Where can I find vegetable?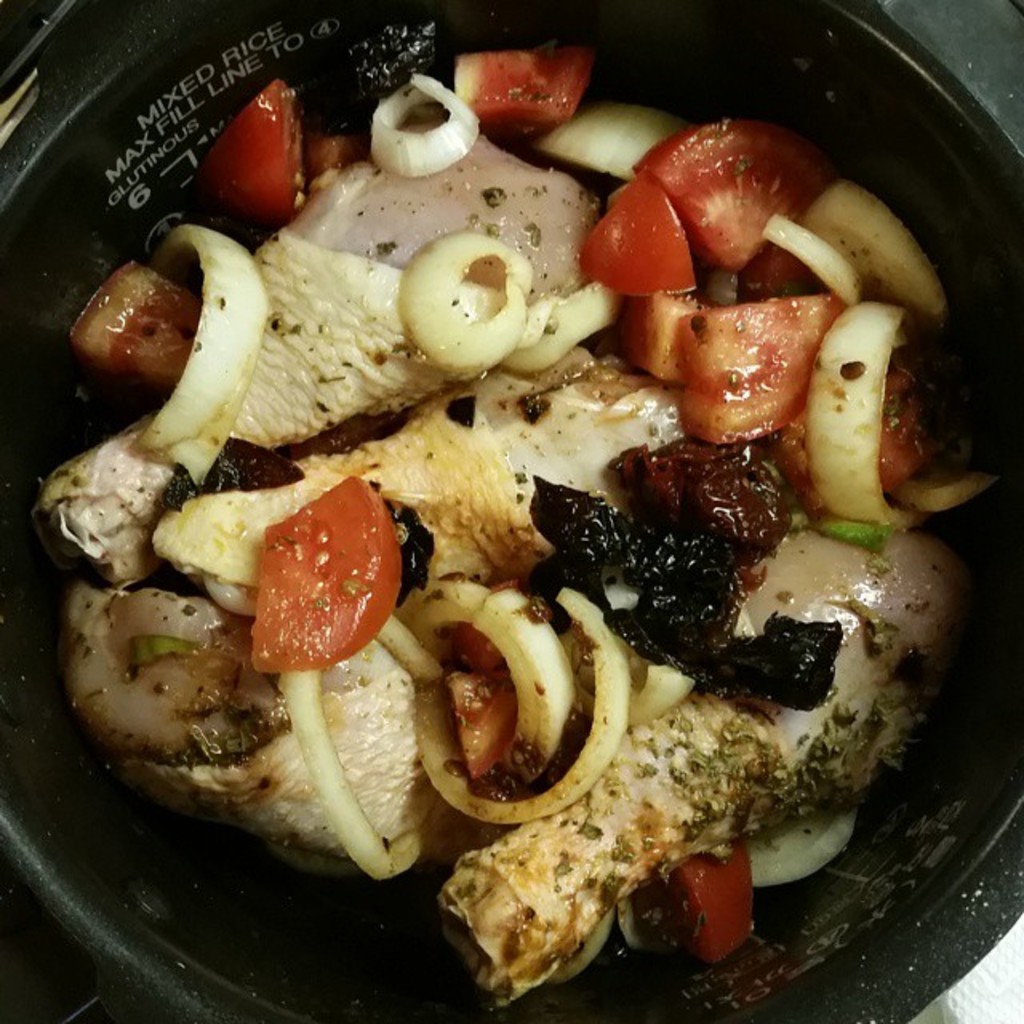
You can find it at x1=112, y1=584, x2=218, y2=678.
